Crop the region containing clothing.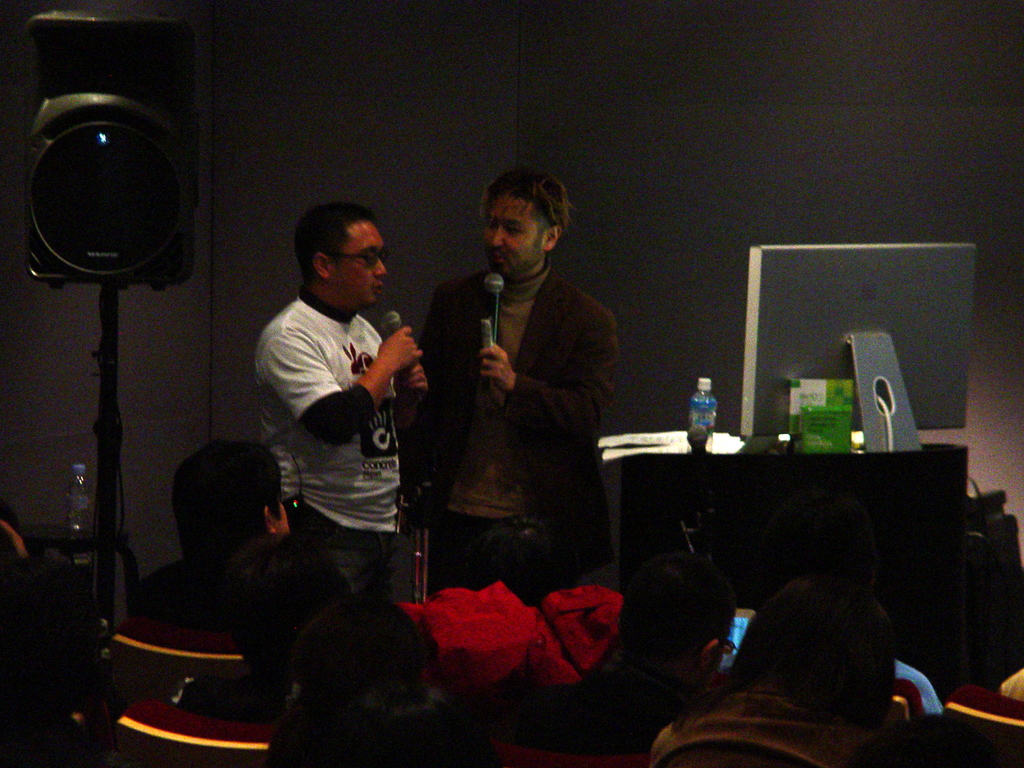
Crop region: box(399, 278, 618, 585).
